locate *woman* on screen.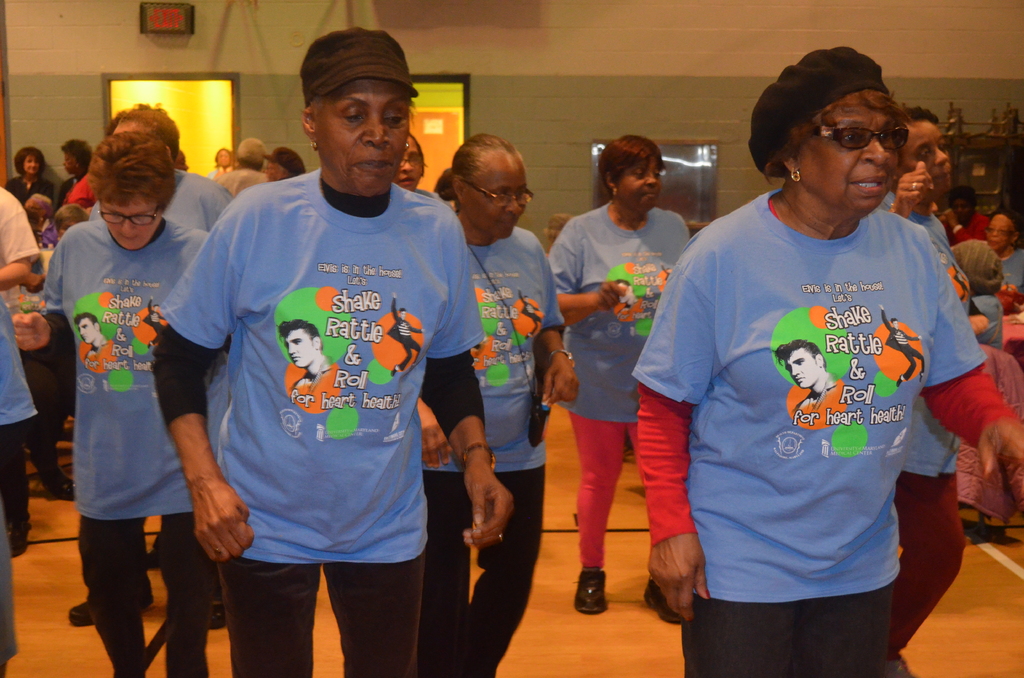
On screen at [left=880, top=105, right=968, bottom=677].
